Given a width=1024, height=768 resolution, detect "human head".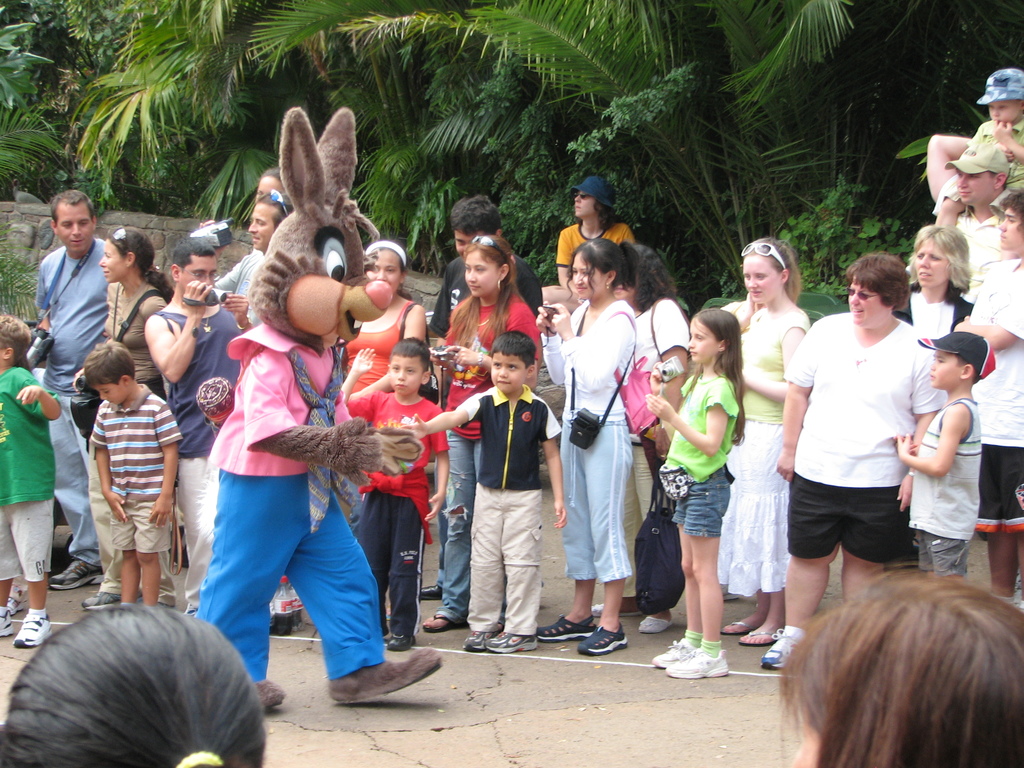
(454,196,504,254).
